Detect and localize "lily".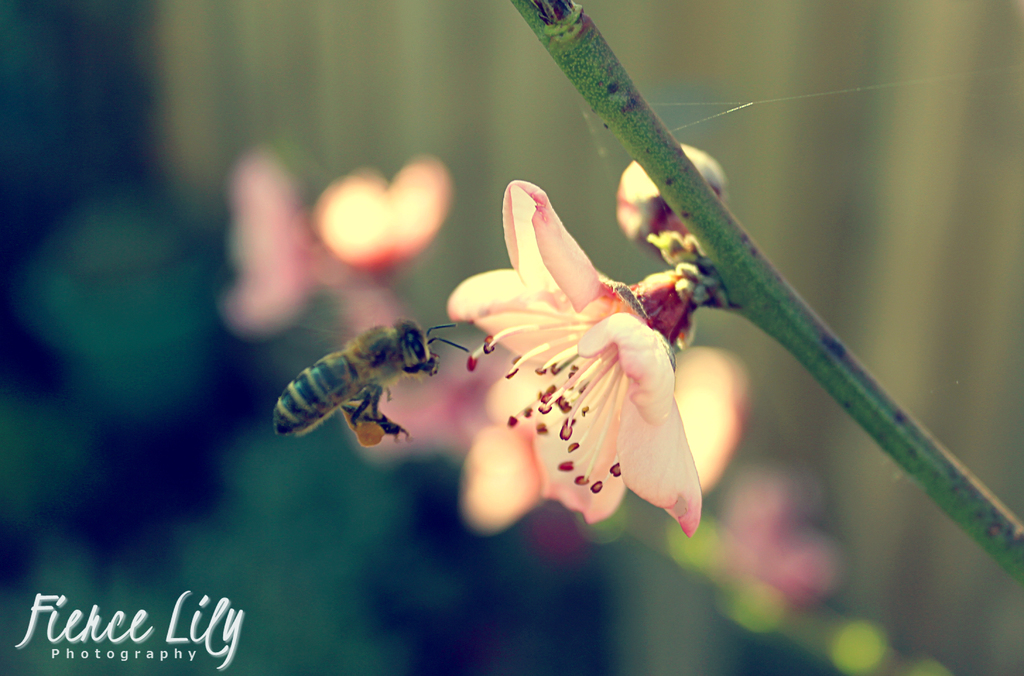
Localized at 447 181 715 535.
